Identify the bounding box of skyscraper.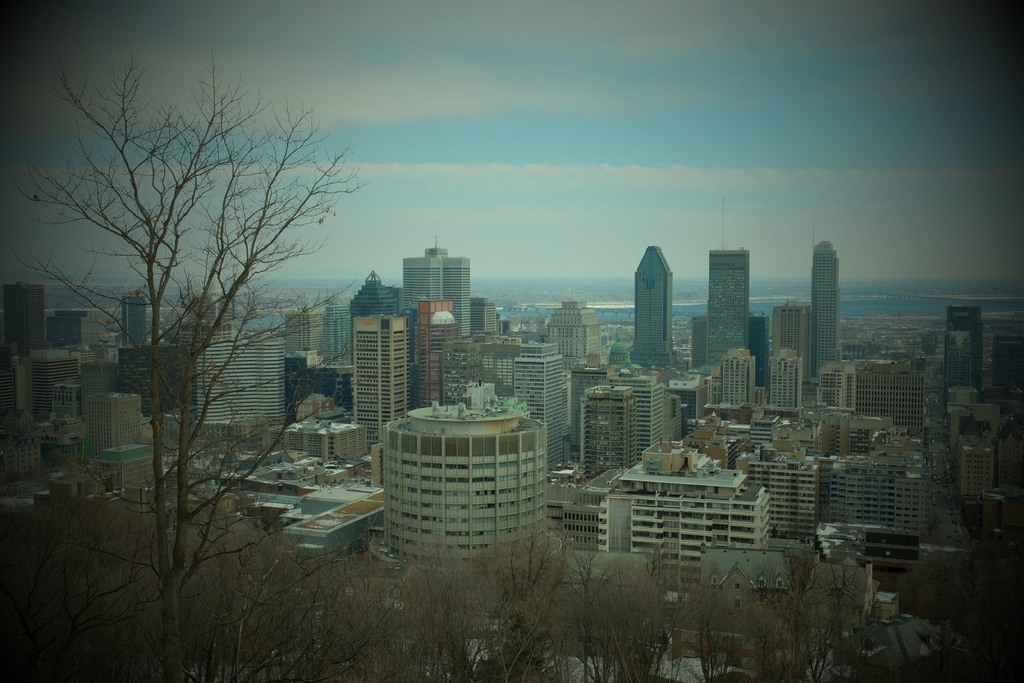
<region>948, 306, 986, 390</region>.
